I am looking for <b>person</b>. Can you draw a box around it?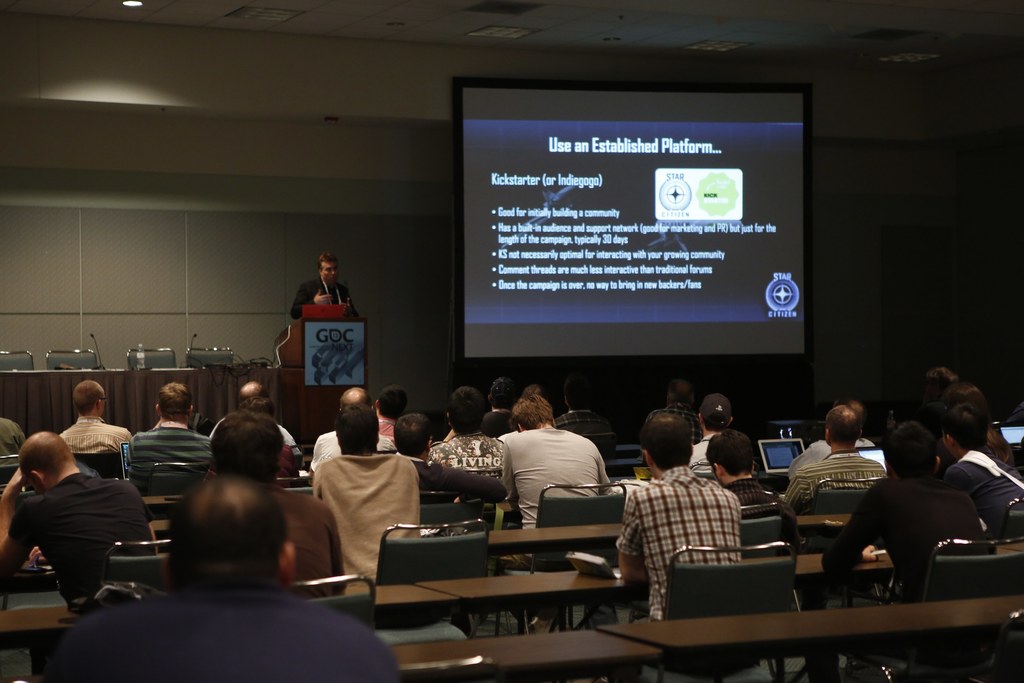
Sure, the bounding box is locate(824, 431, 1009, 588).
